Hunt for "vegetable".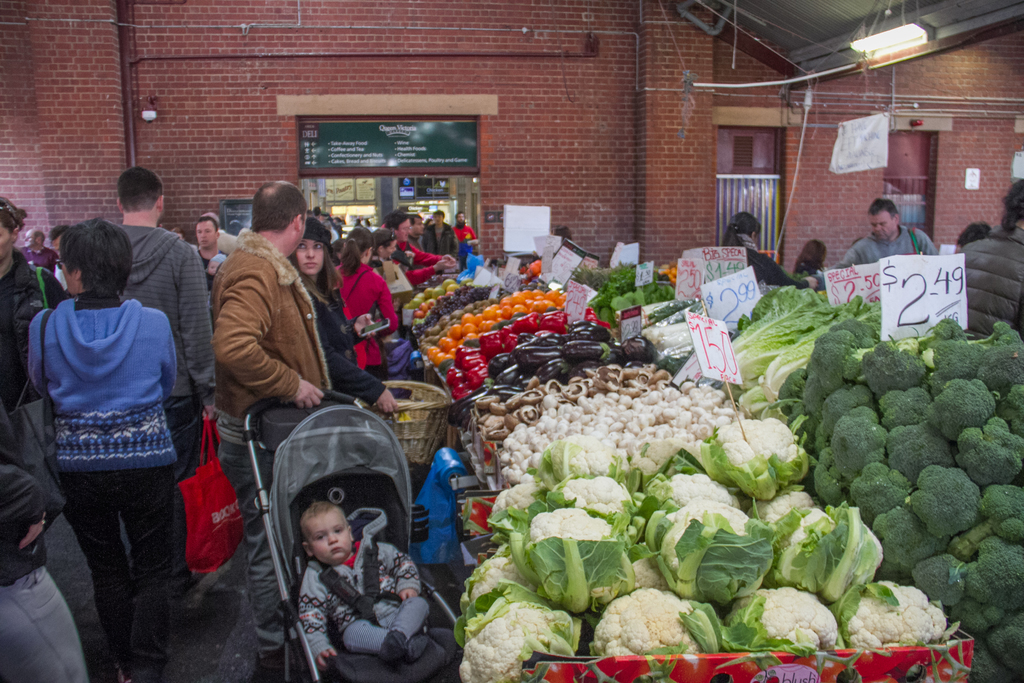
Hunted down at (left=563, top=324, right=609, bottom=336).
